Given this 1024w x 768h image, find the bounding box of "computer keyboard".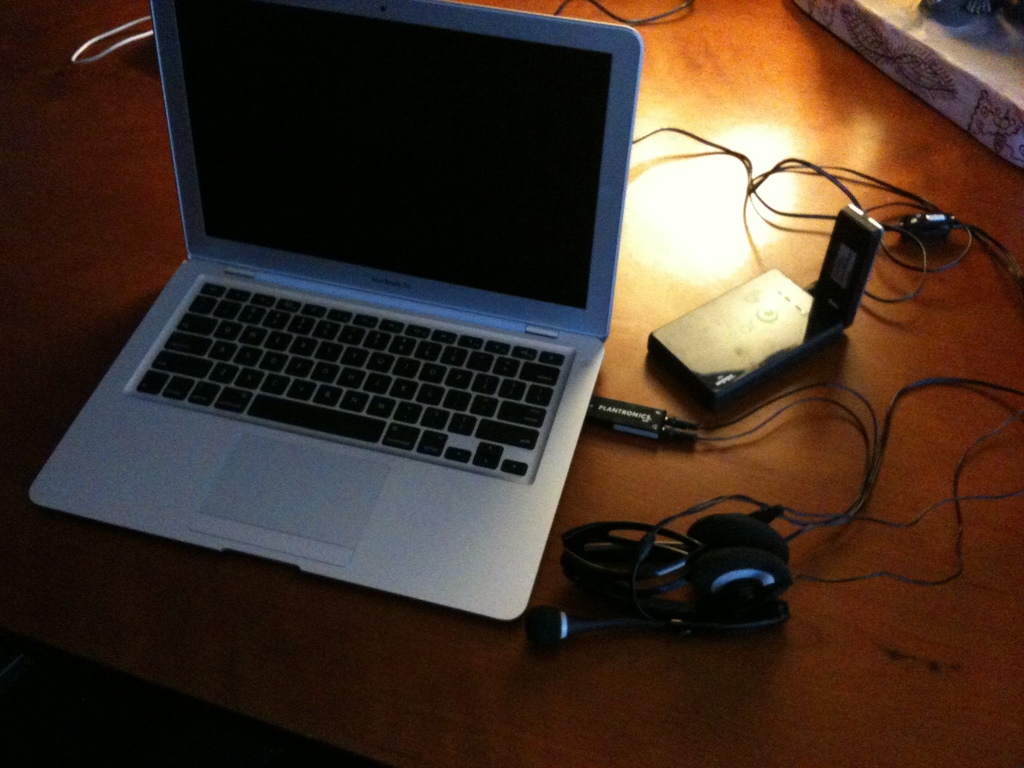
<region>129, 278, 570, 480</region>.
